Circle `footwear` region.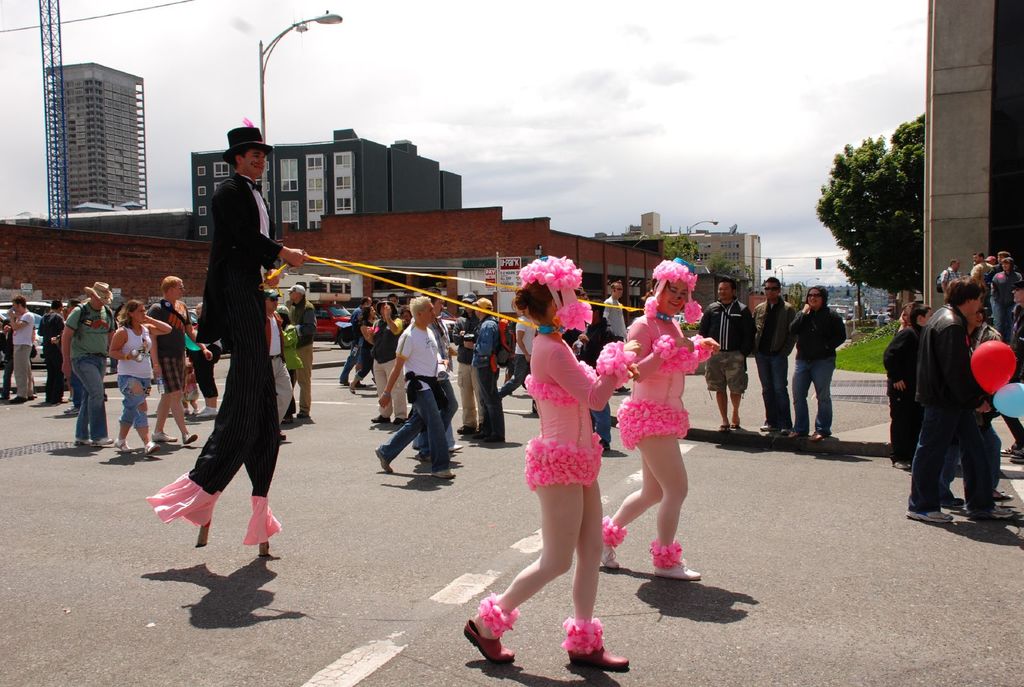
Region: (369,413,394,422).
